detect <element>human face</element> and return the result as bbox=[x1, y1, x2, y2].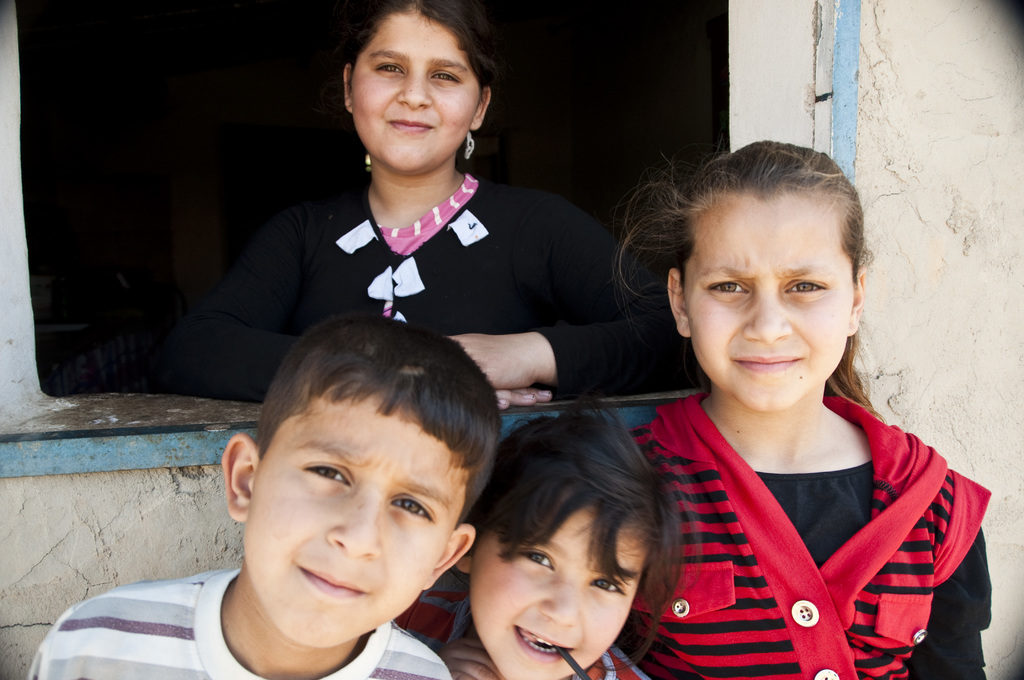
bbox=[241, 412, 461, 652].
